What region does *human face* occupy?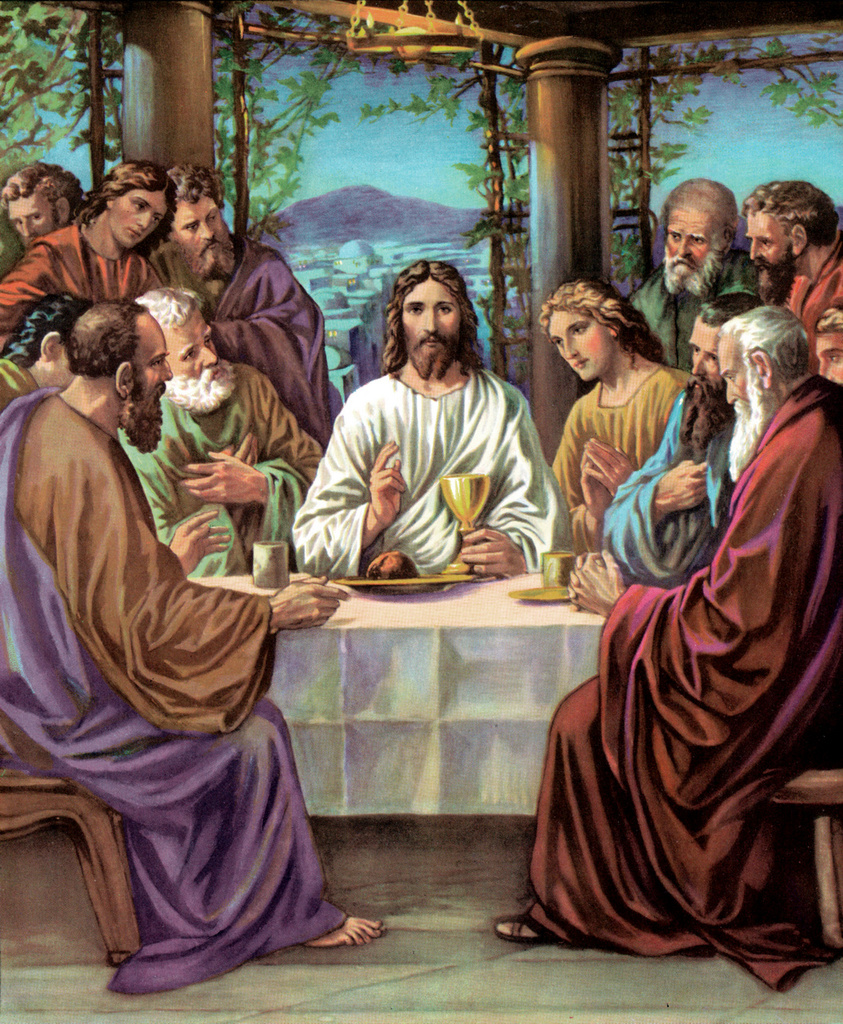
8, 188, 58, 254.
